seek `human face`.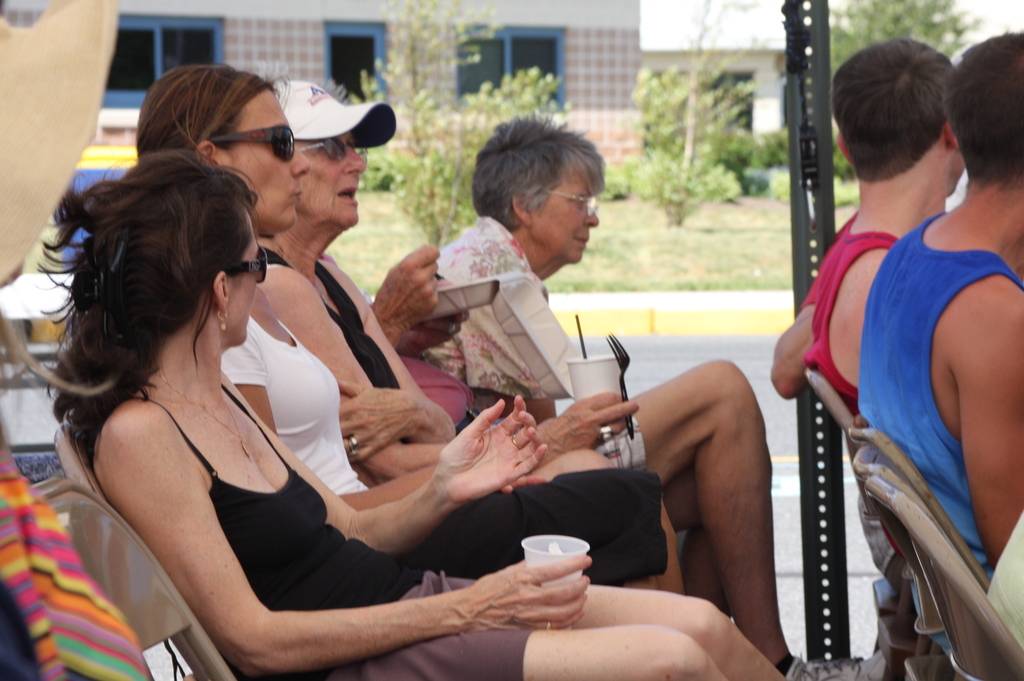
pyautogui.locateOnScreen(218, 228, 260, 349).
